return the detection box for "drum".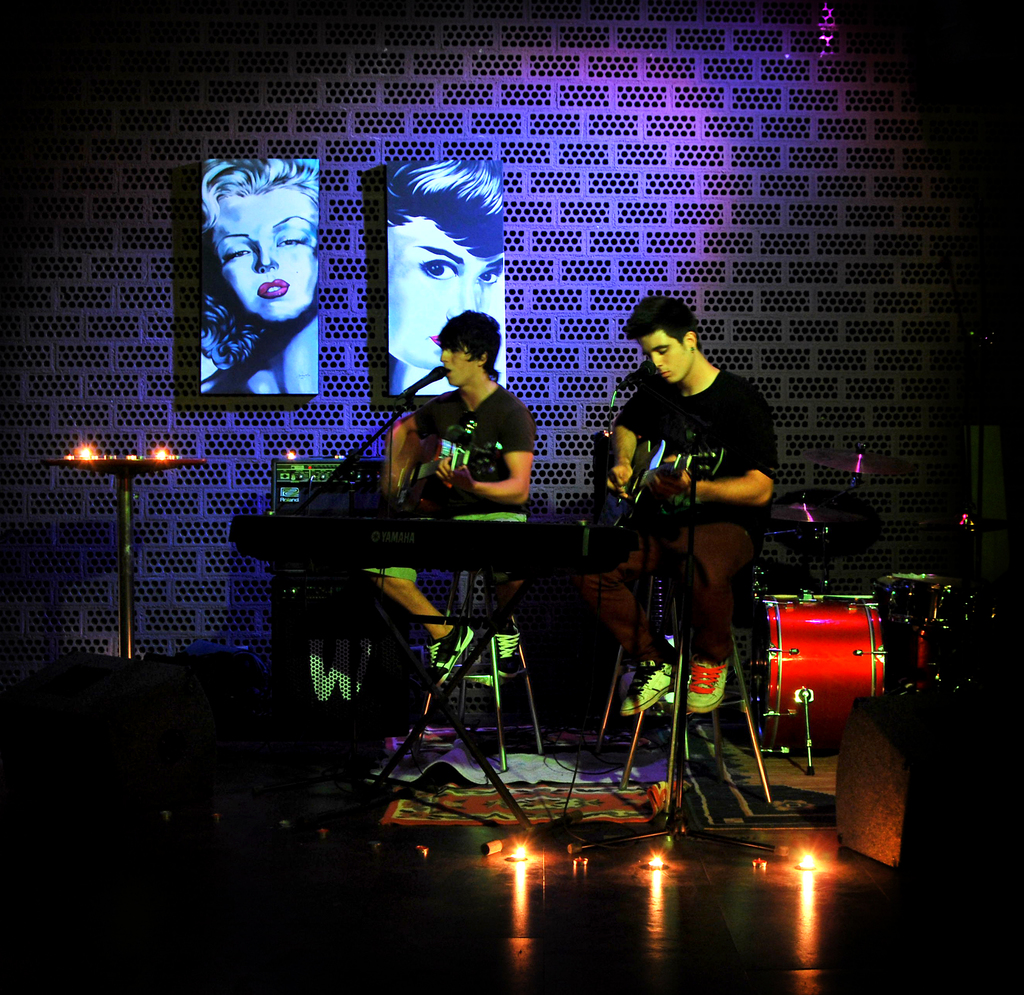
[left=876, top=578, right=996, bottom=695].
